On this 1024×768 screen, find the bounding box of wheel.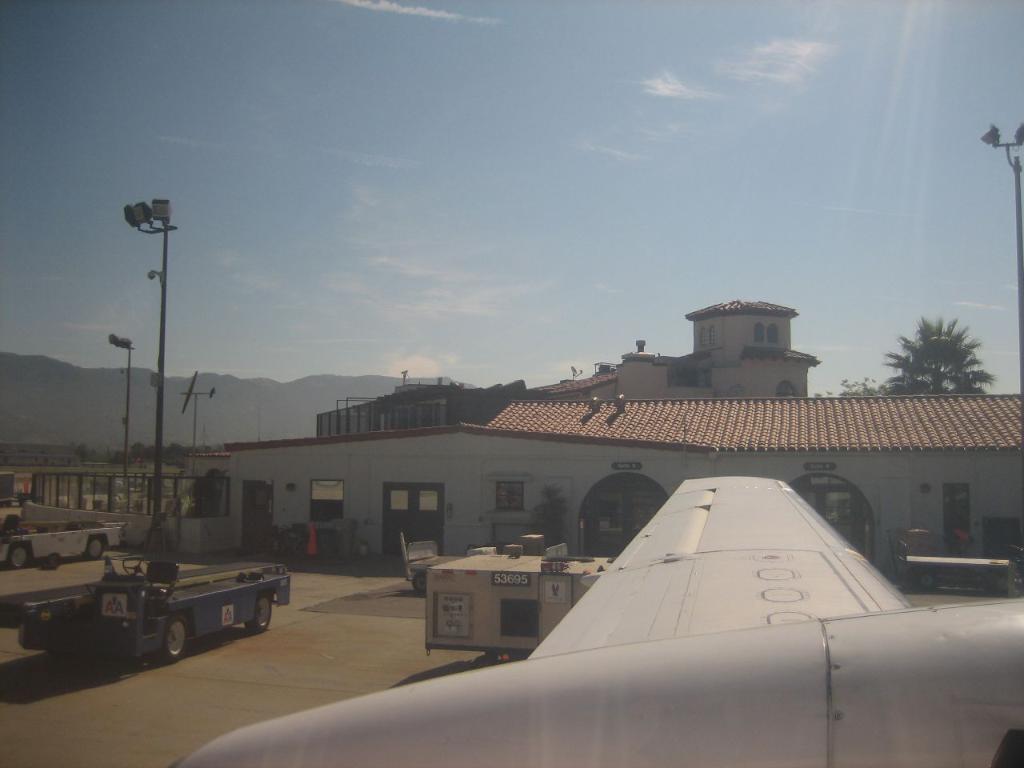
Bounding box: bbox=(45, 550, 54, 570).
